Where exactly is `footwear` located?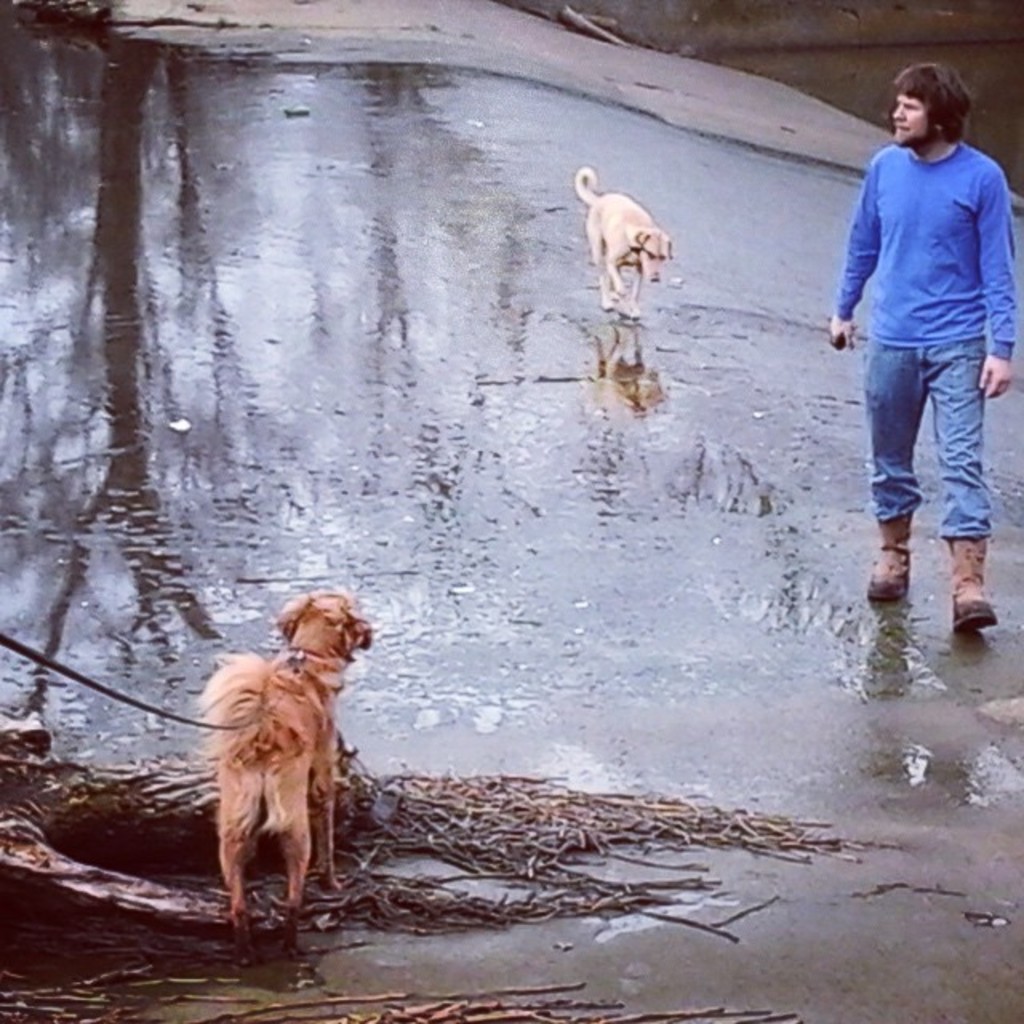
Its bounding box is {"x1": 867, "y1": 512, "x2": 915, "y2": 602}.
